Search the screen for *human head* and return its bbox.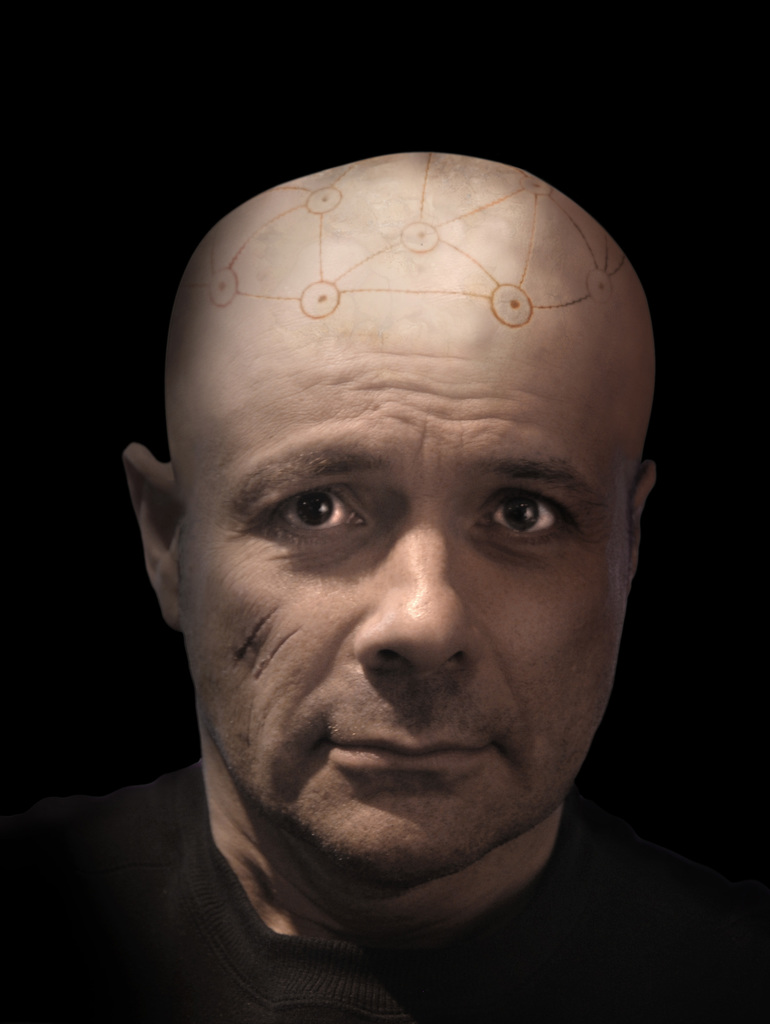
Found: region(124, 148, 658, 888).
